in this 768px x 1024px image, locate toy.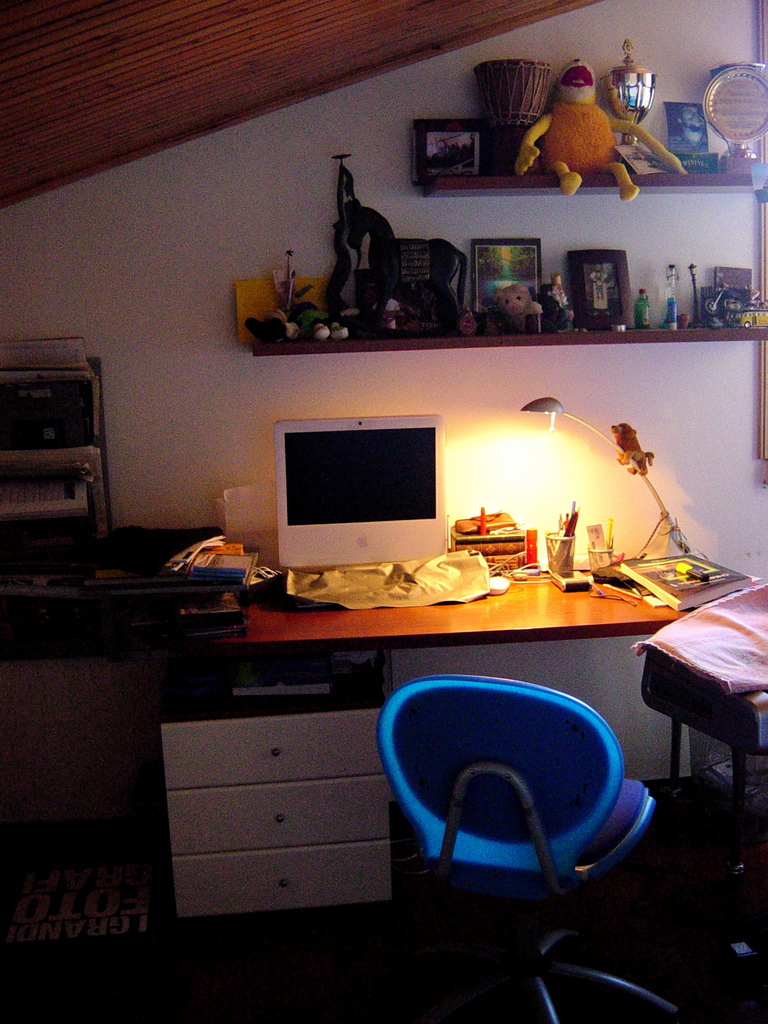
Bounding box: l=525, t=62, r=659, b=189.
